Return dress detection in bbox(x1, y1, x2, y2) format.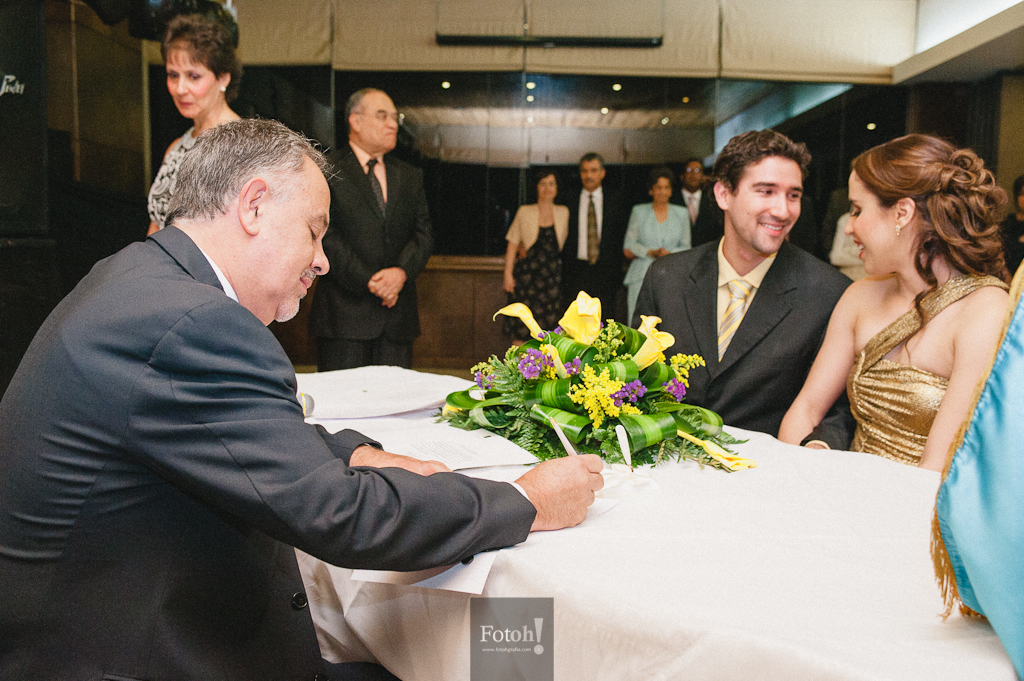
bbox(505, 207, 577, 340).
